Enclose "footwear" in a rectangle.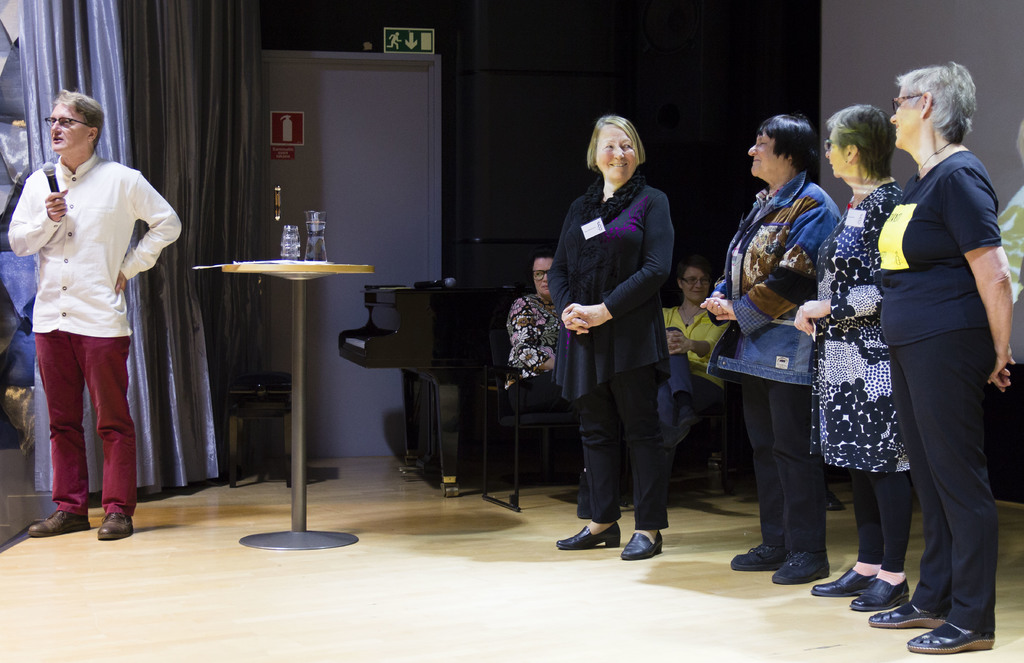
(x1=28, y1=511, x2=92, y2=538).
